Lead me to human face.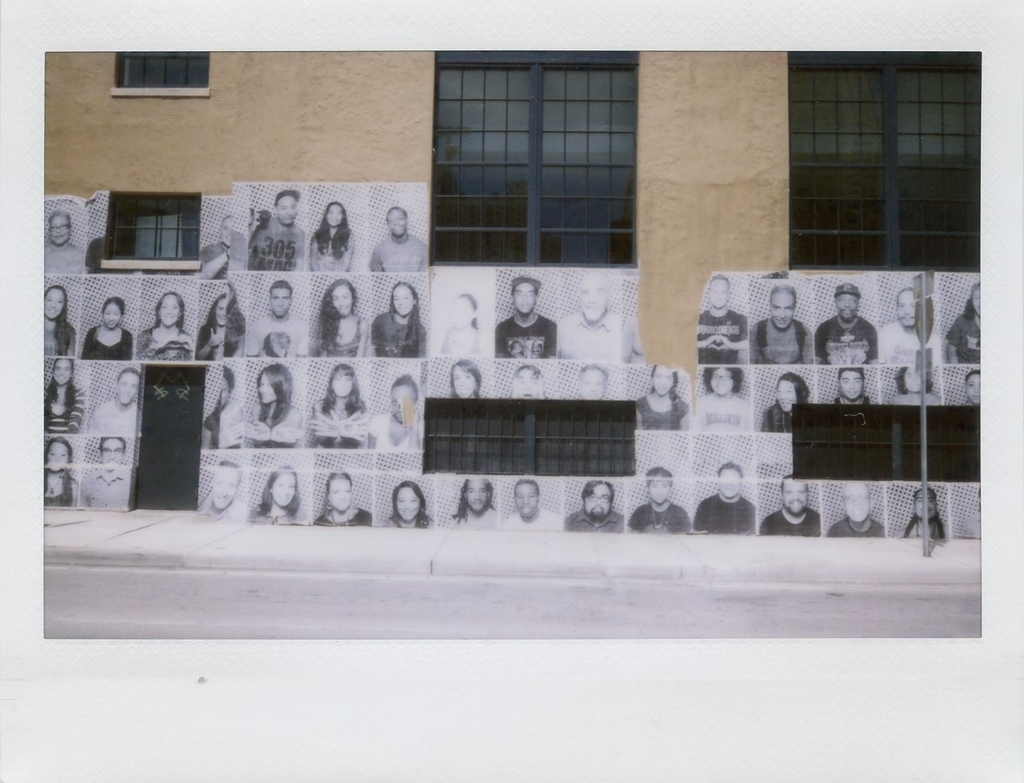
Lead to x1=513, y1=483, x2=538, y2=520.
